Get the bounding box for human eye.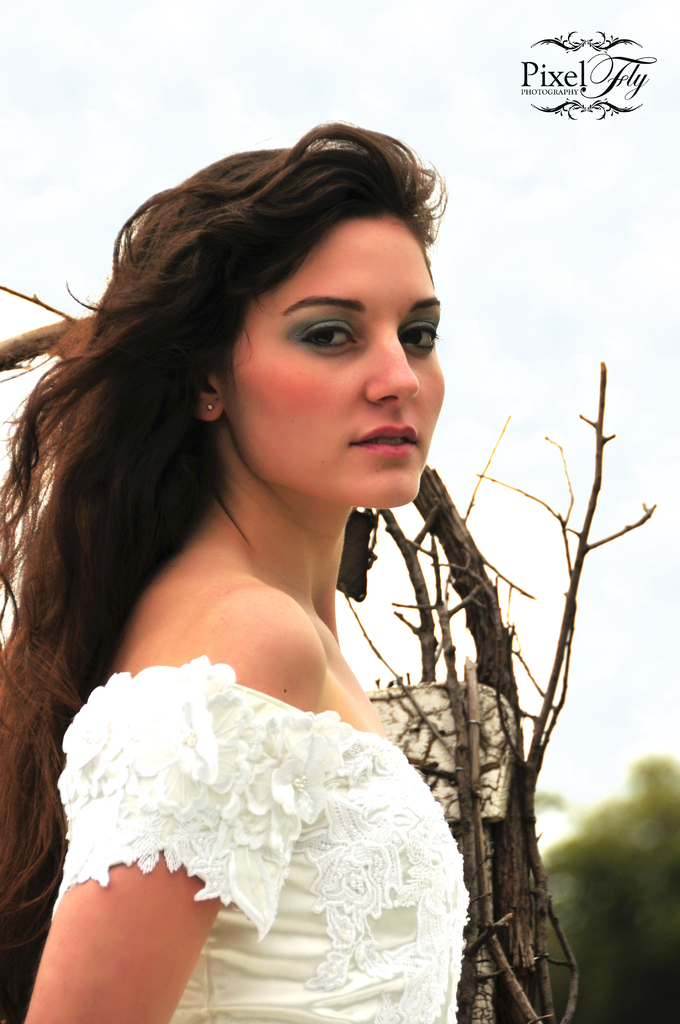
399, 321, 439, 356.
